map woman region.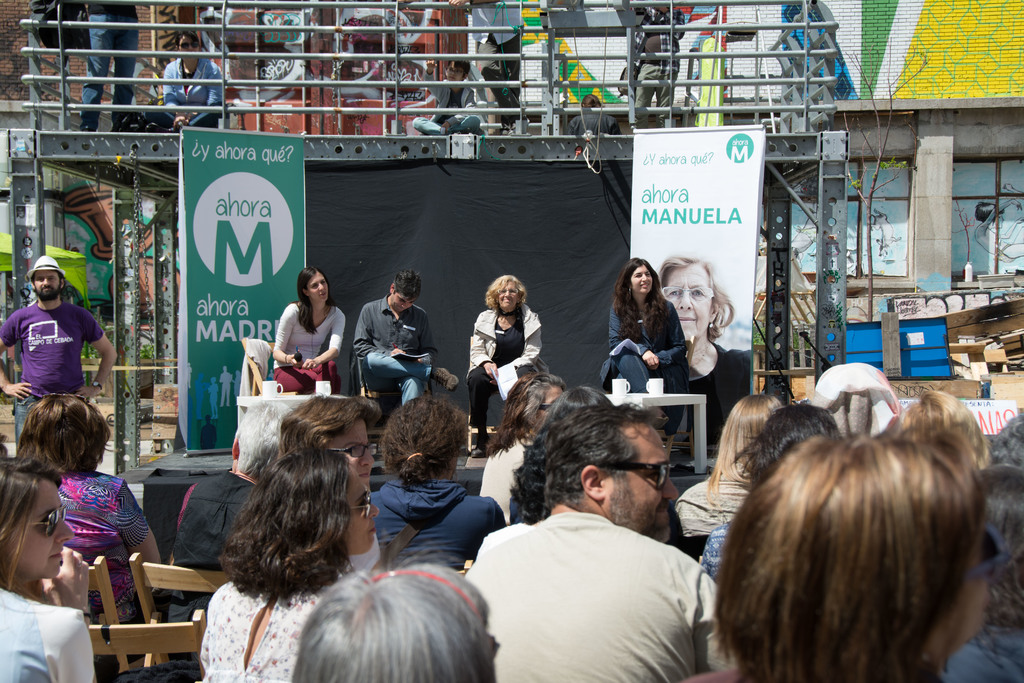
Mapped to box=[671, 390, 791, 547].
